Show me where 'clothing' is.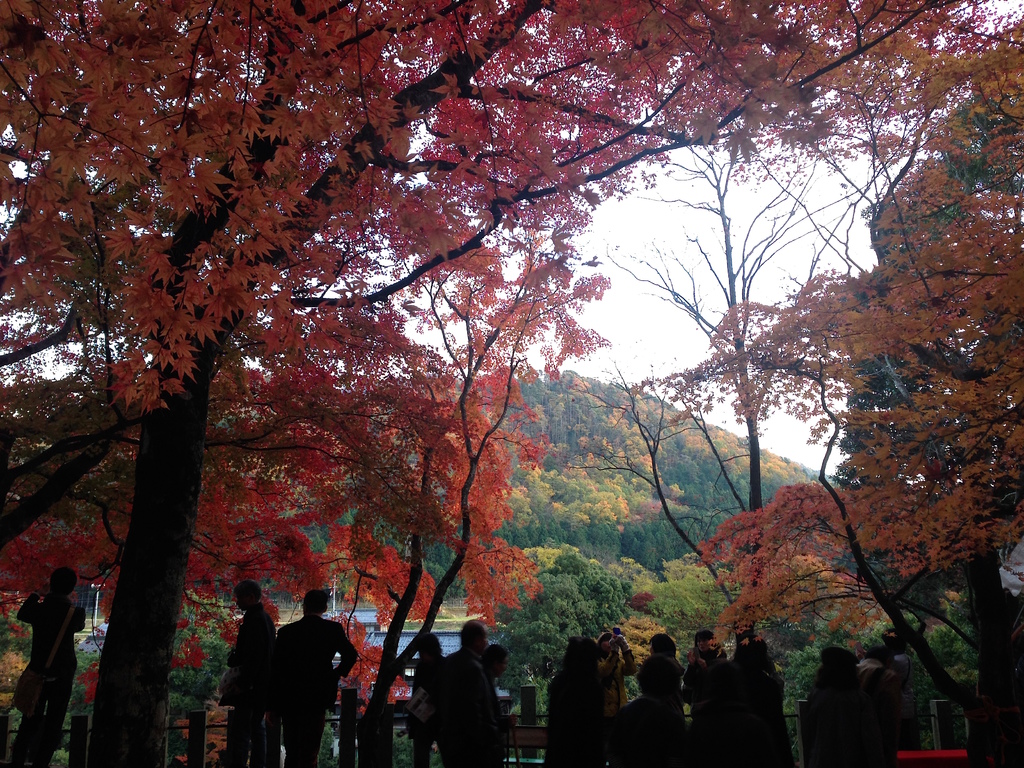
'clothing' is at x1=854, y1=654, x2=895, y2=767.
